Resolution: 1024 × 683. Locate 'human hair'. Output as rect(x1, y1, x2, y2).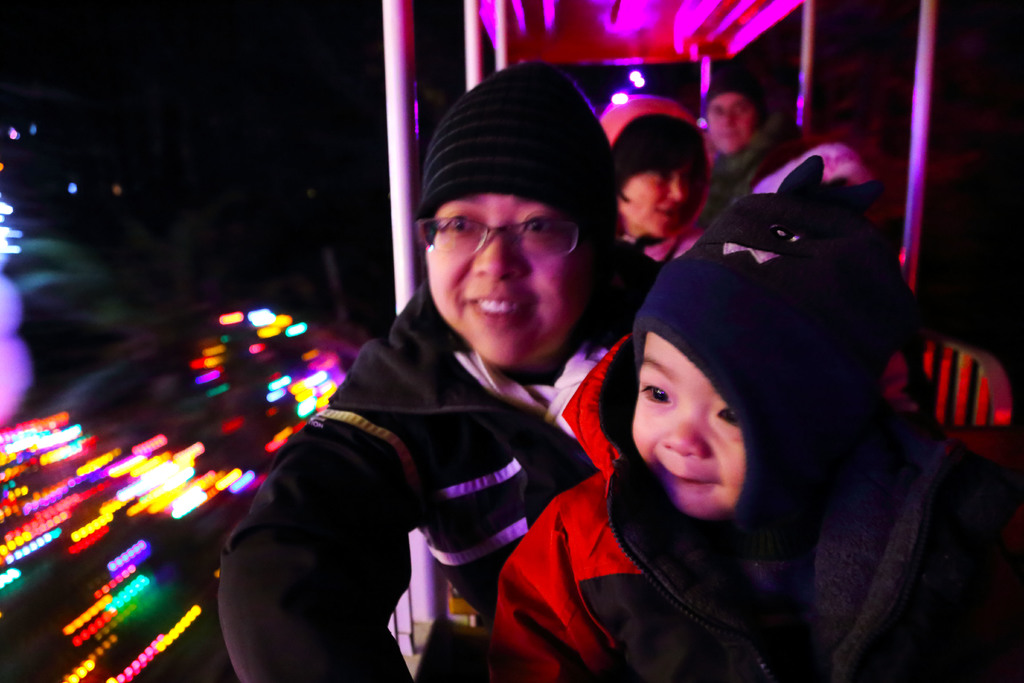
rect(608, 111, 703, 200).
